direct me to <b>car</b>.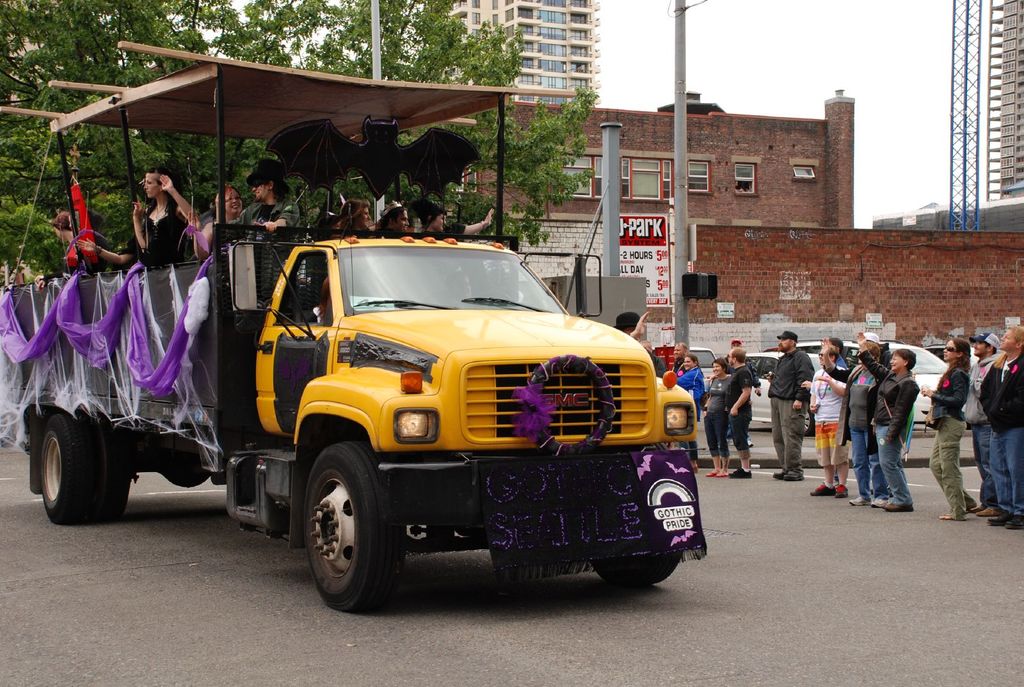
Direction: x1=747, y1=352, x2=788, y2=427.
